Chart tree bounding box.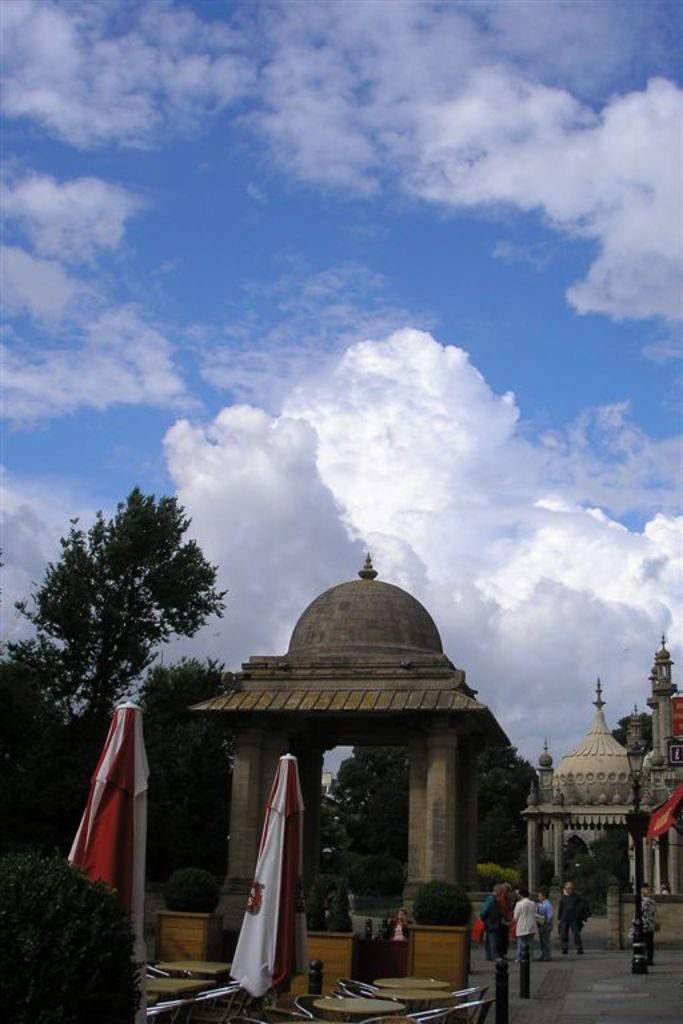
Charted: bbox=[133, 651, 231, 751].
